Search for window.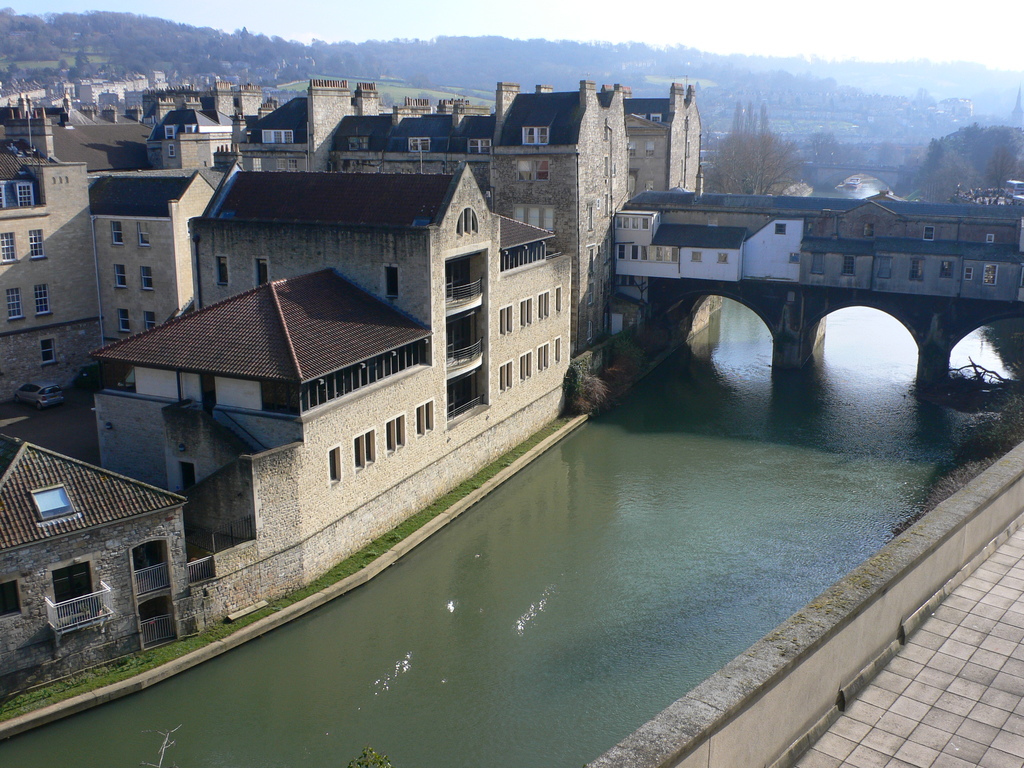
Found at 618,246,680,261.
